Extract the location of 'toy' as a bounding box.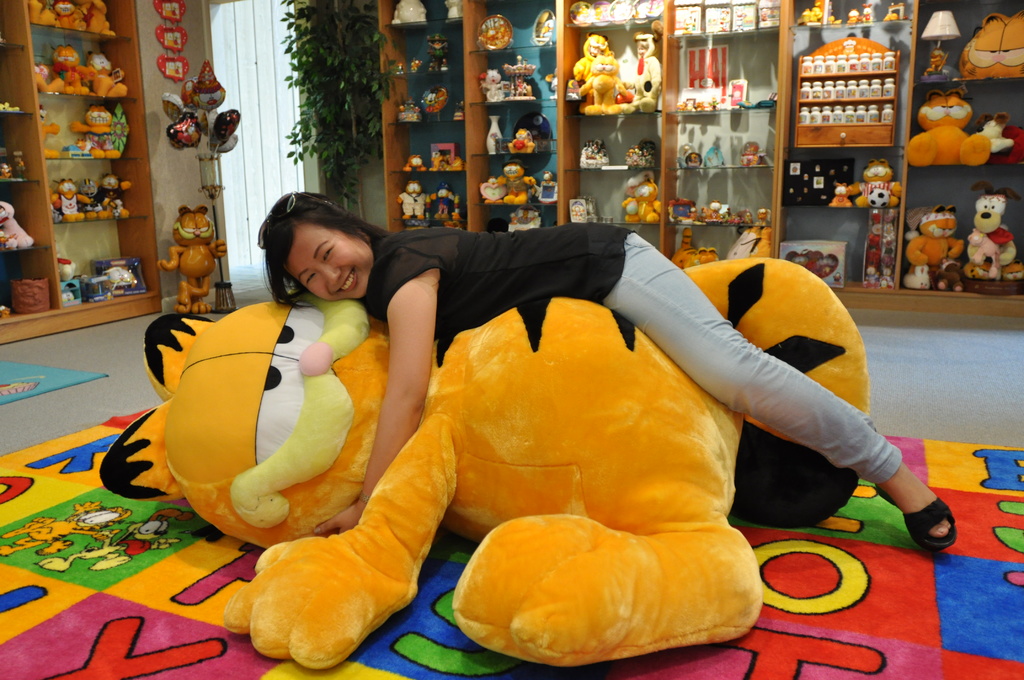
bbox=[579, 54, 630, 117].
